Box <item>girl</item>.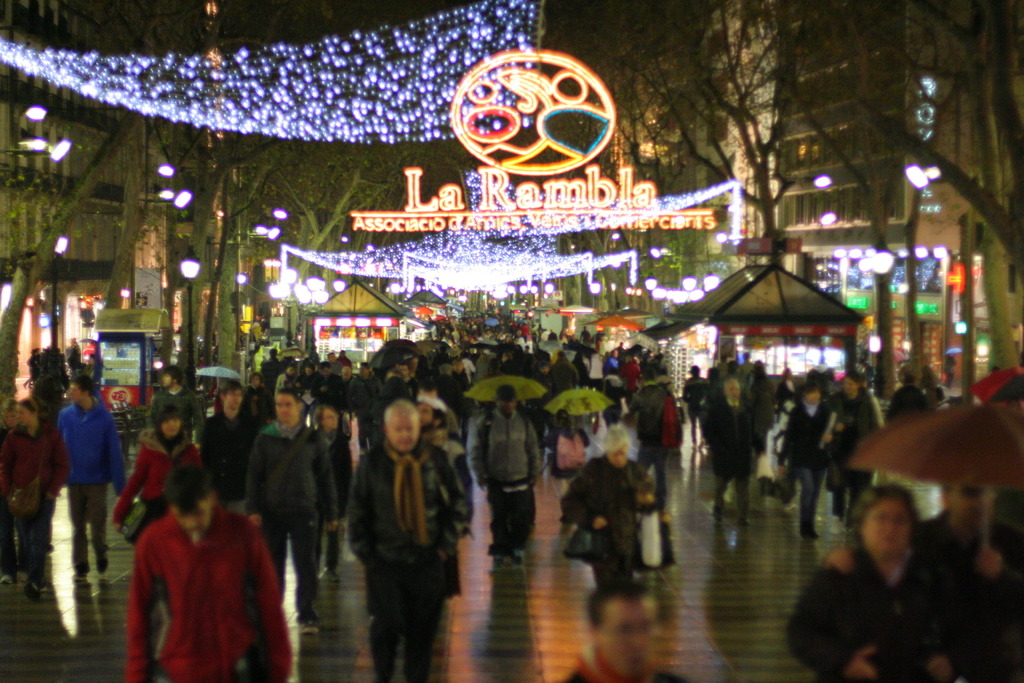
(x1=113, y1=404, x2=201, y2=545).
